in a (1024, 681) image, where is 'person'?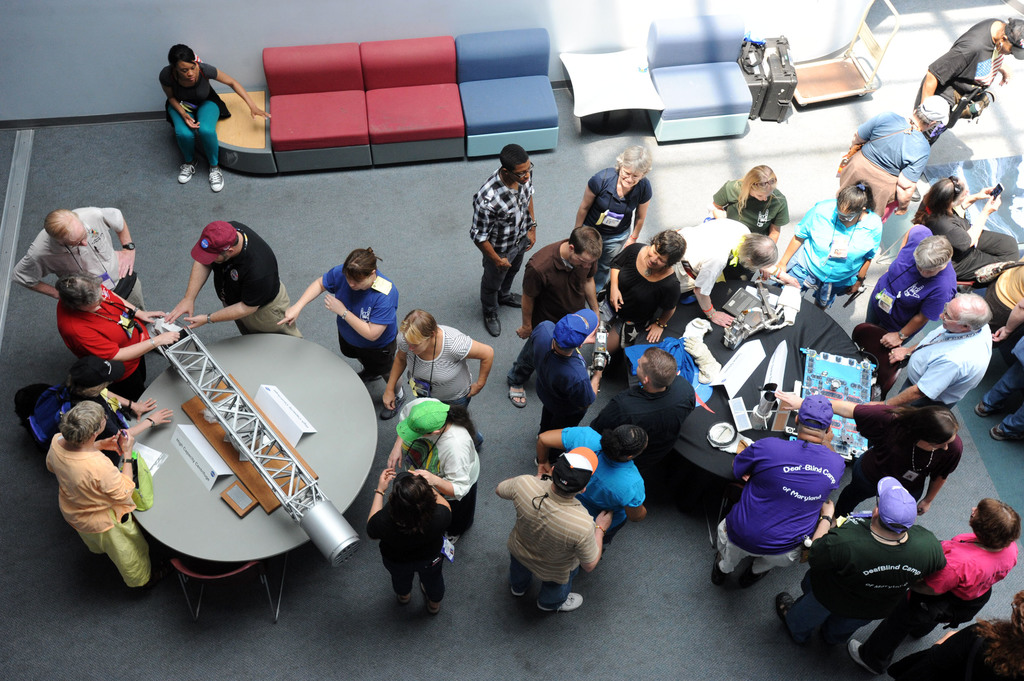
crop(278, 249, 403, 422).
